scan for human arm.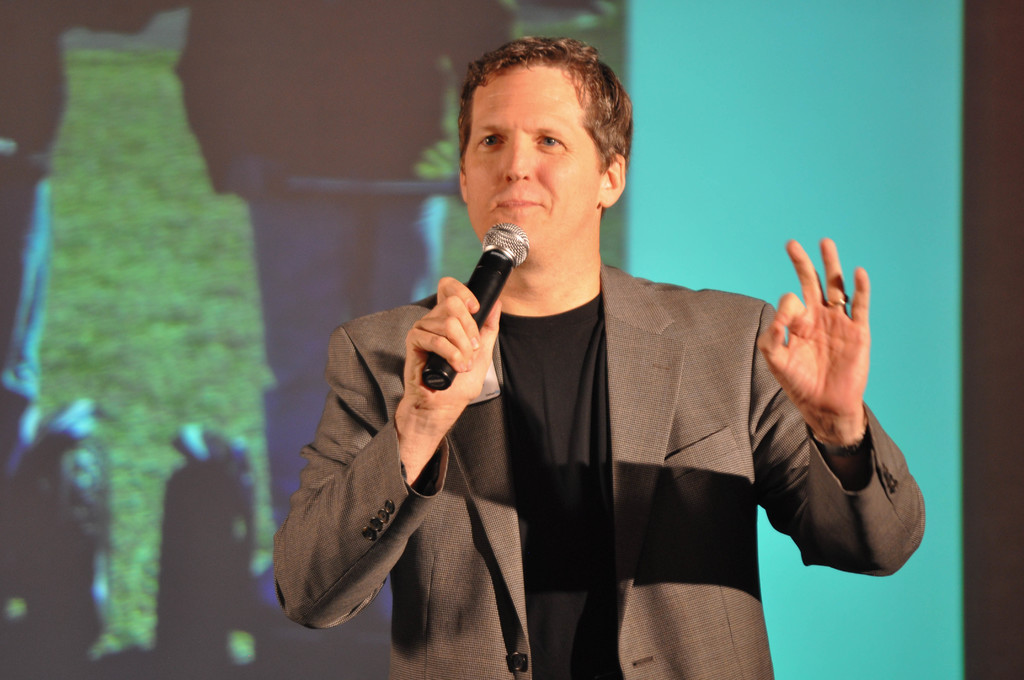
Scan result: x1=782, y1=324, x2=915, y2=566.
